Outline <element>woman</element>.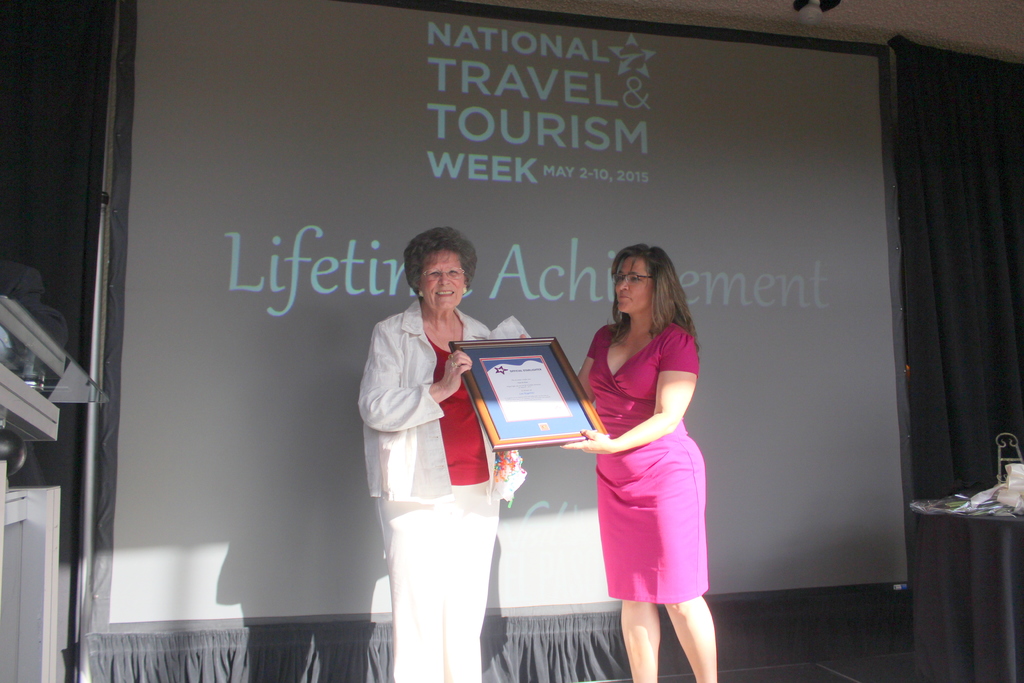
Outline: bbox=[540, 236, 732, 682].
